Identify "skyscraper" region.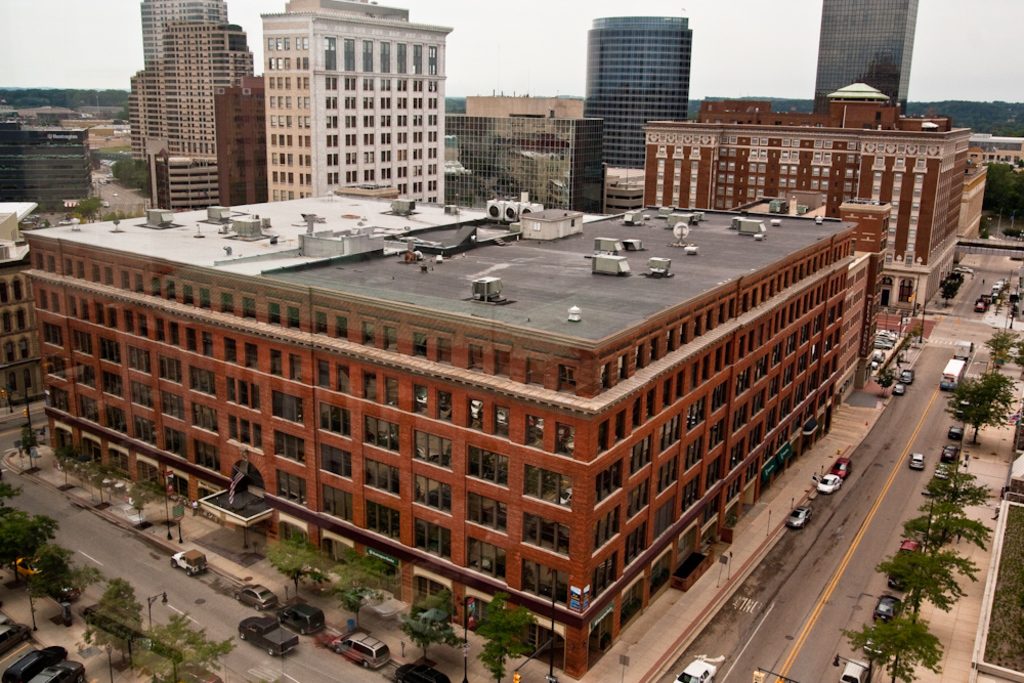
Region: box(560, 5, 725, 170).
